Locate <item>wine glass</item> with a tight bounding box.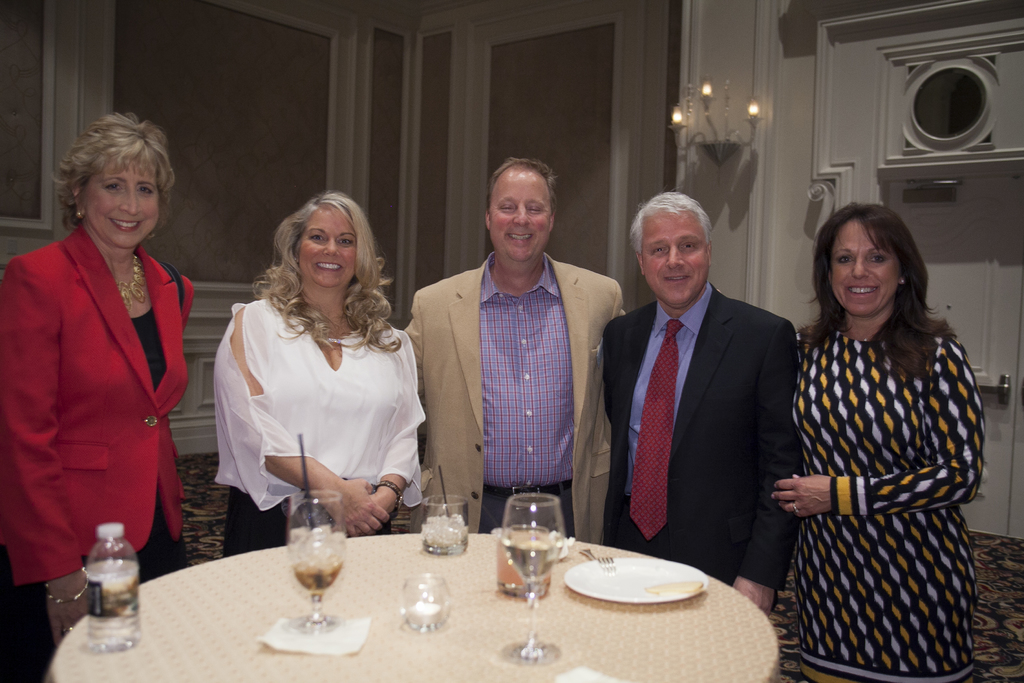
BBox(500, 490, 562, 664).
